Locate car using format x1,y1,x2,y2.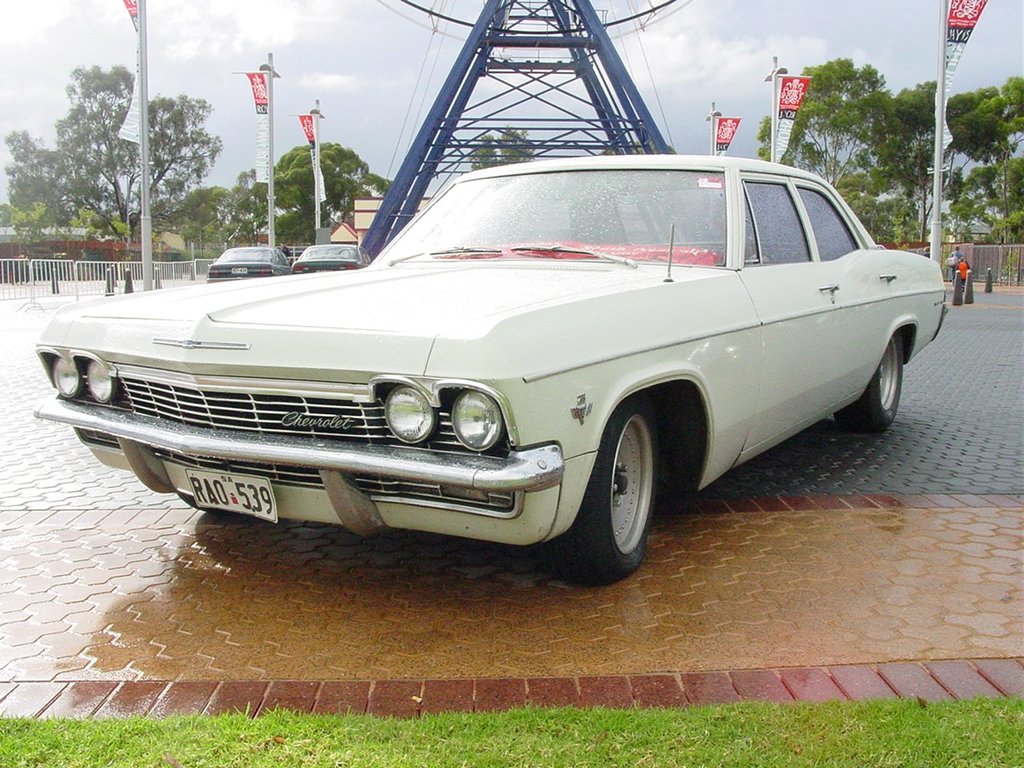
206,244,290,280.
